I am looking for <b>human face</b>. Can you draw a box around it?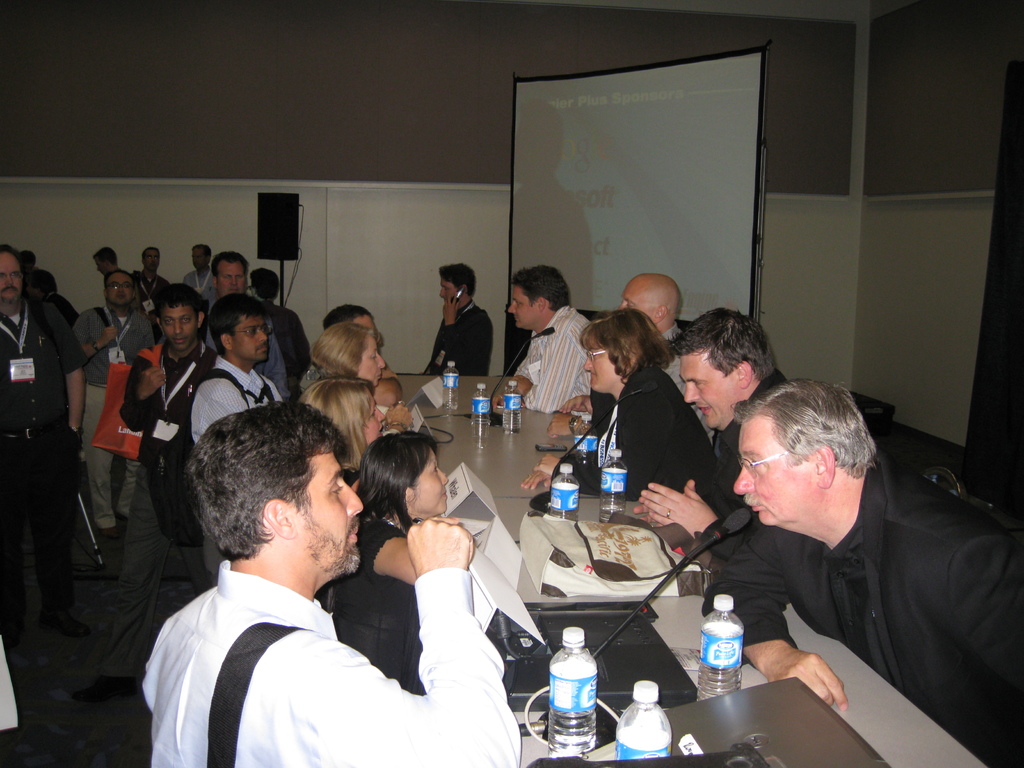
Sure, the bounding box is region(191, 246, 209, 267).
